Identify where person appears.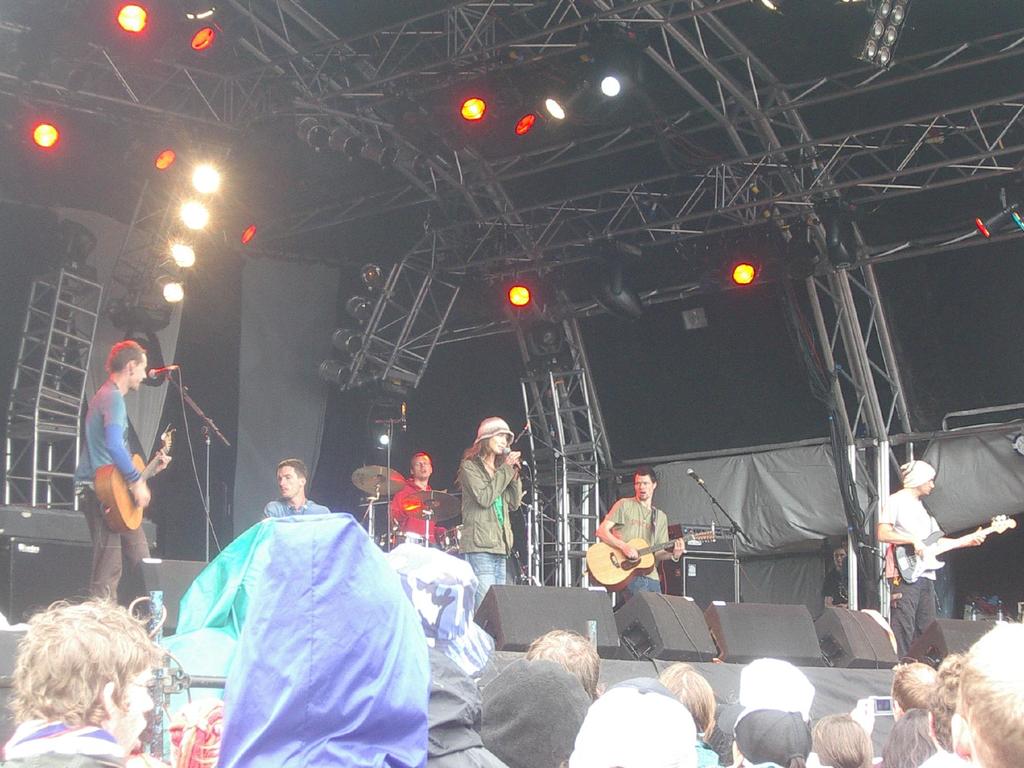
Appears at BBox(0, 591, 172, 767).
